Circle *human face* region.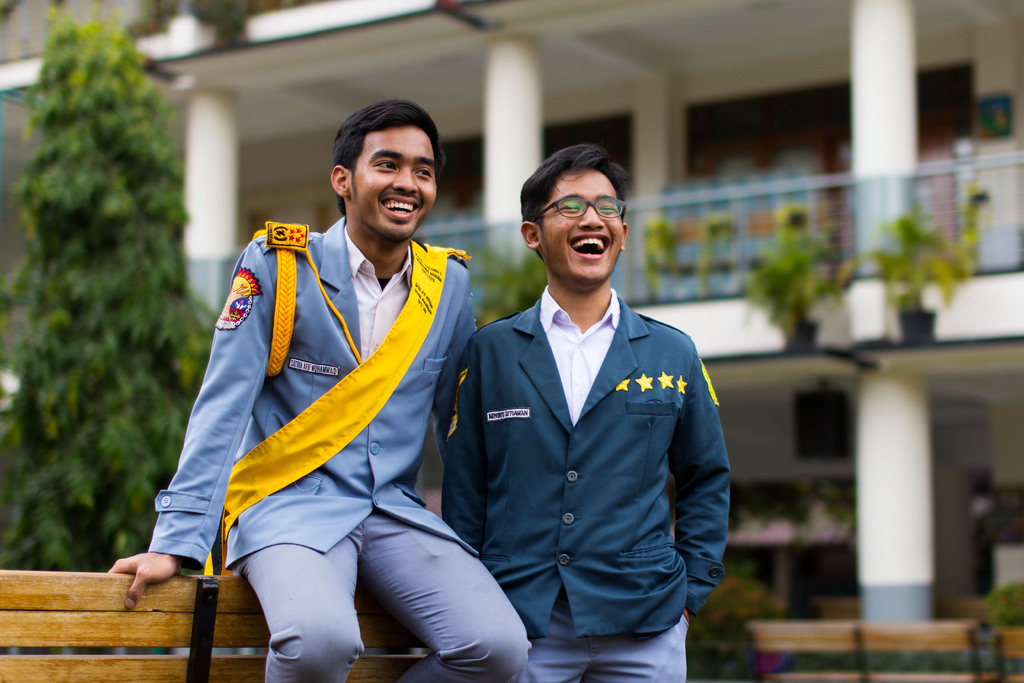
Region: x1=535 y1=167 x2=629 y2=288.
